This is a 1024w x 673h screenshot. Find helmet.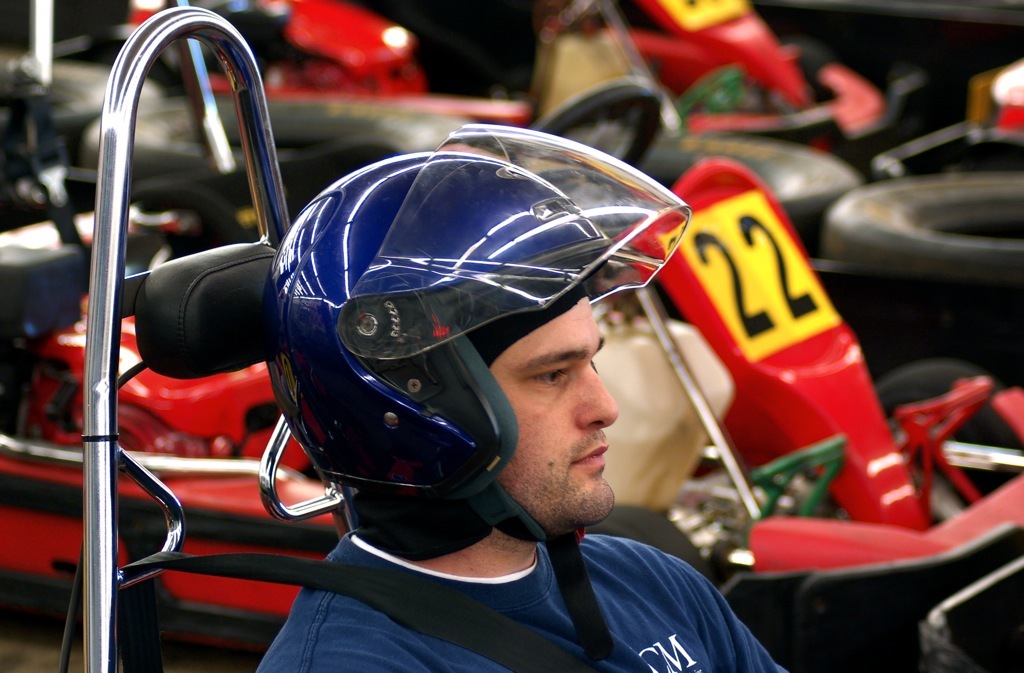
Bounding box: x1=259 y1=119 x2=692 y2=658.
